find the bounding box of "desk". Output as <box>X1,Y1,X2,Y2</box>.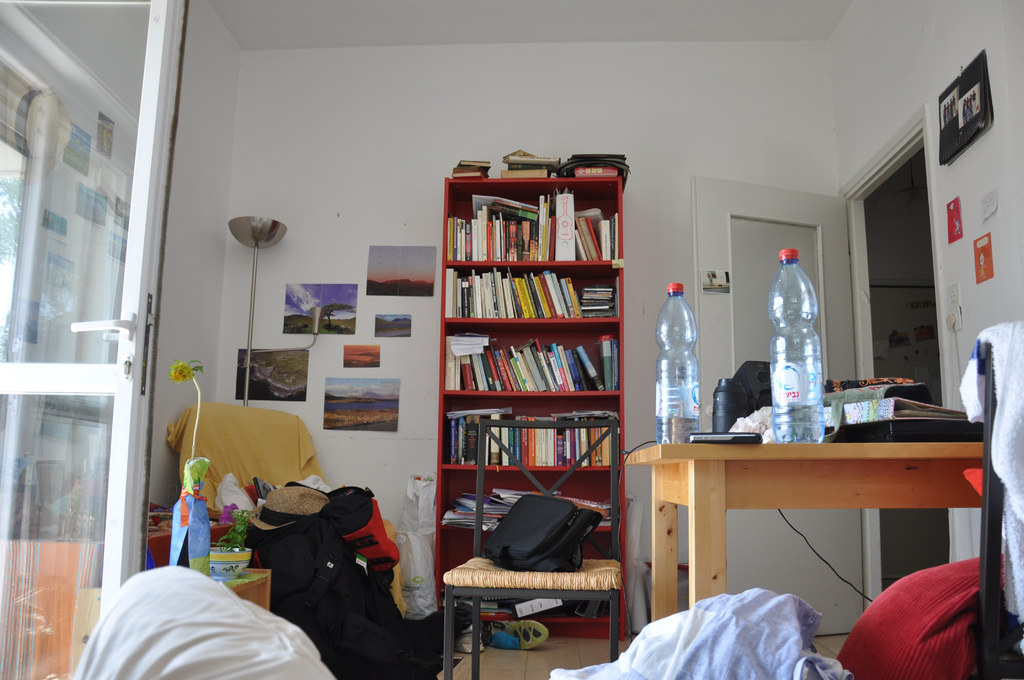
<box>618,420,1004,647</box>.
